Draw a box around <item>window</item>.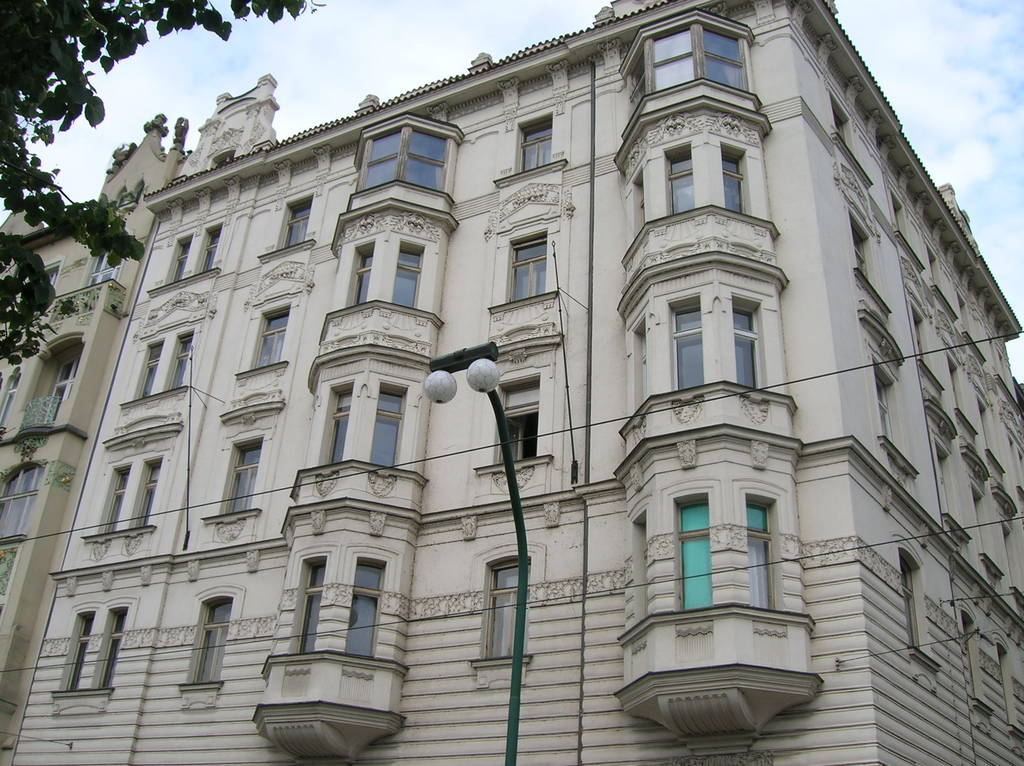
bbox(860, 310, 910, 475).
